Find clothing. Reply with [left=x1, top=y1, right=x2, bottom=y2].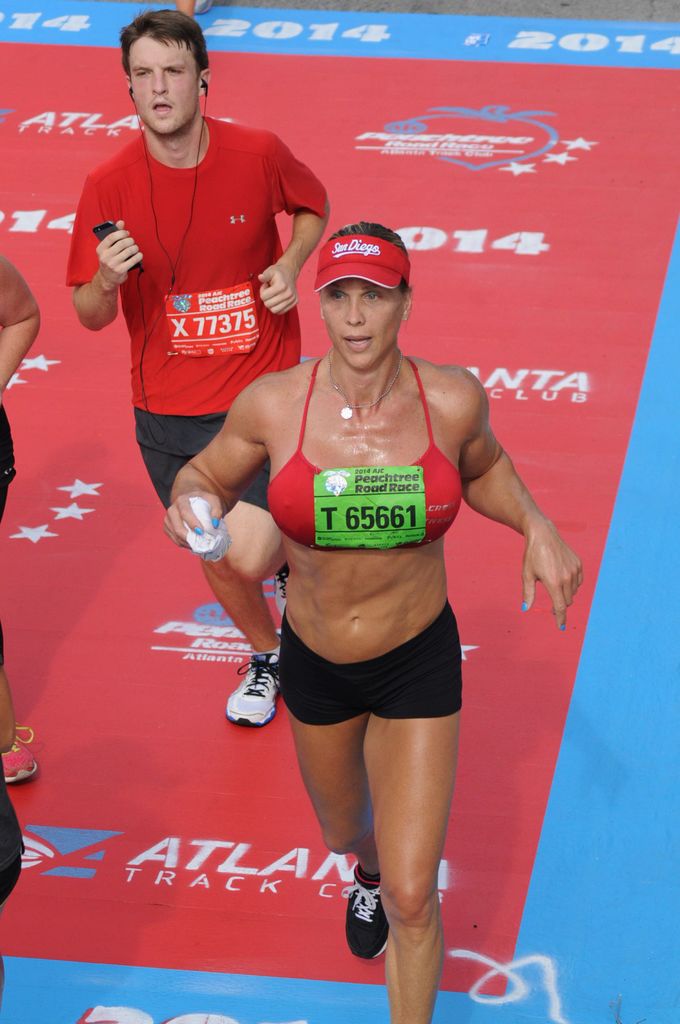
[left=284, top=603, right=462, bottom=725].
